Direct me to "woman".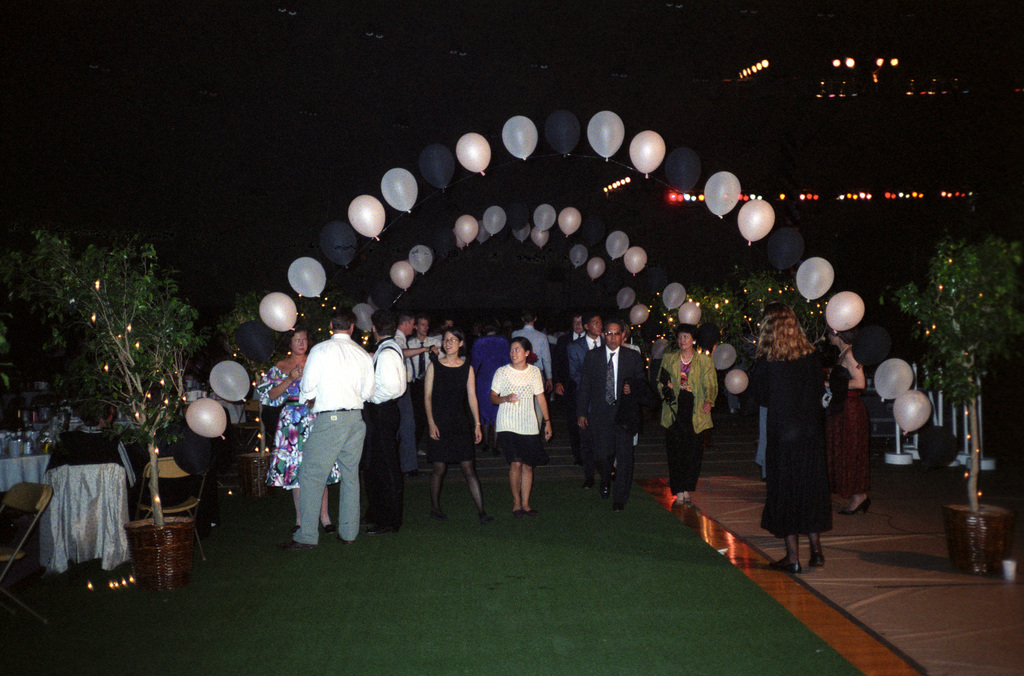
Direction: Rect(422, 327, 495, 522).
